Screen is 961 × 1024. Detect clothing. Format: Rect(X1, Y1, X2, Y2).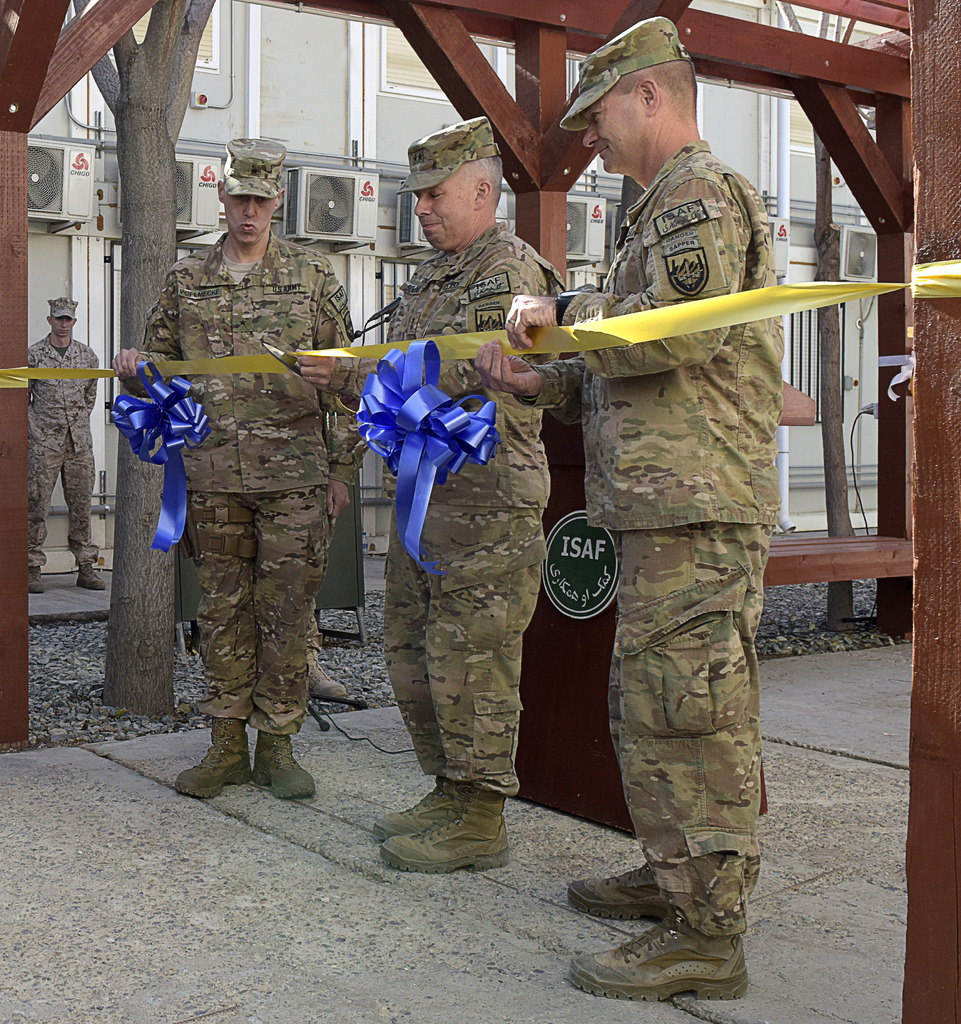
Rect(28, 332, 99, 564).
